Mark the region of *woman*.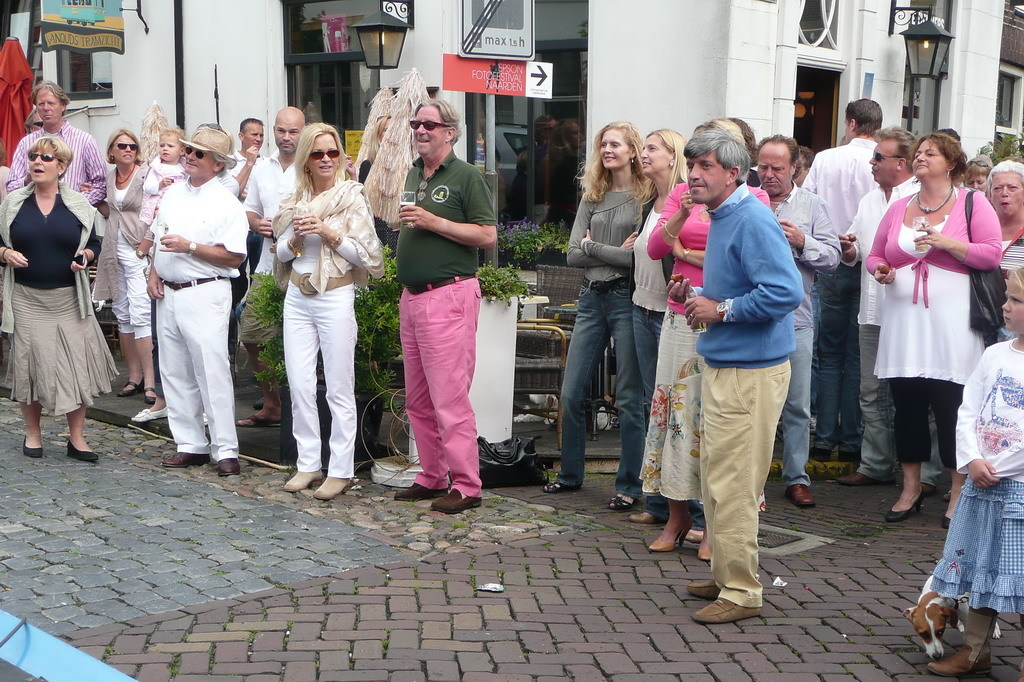
Region: 252, 135, 368, 490.
